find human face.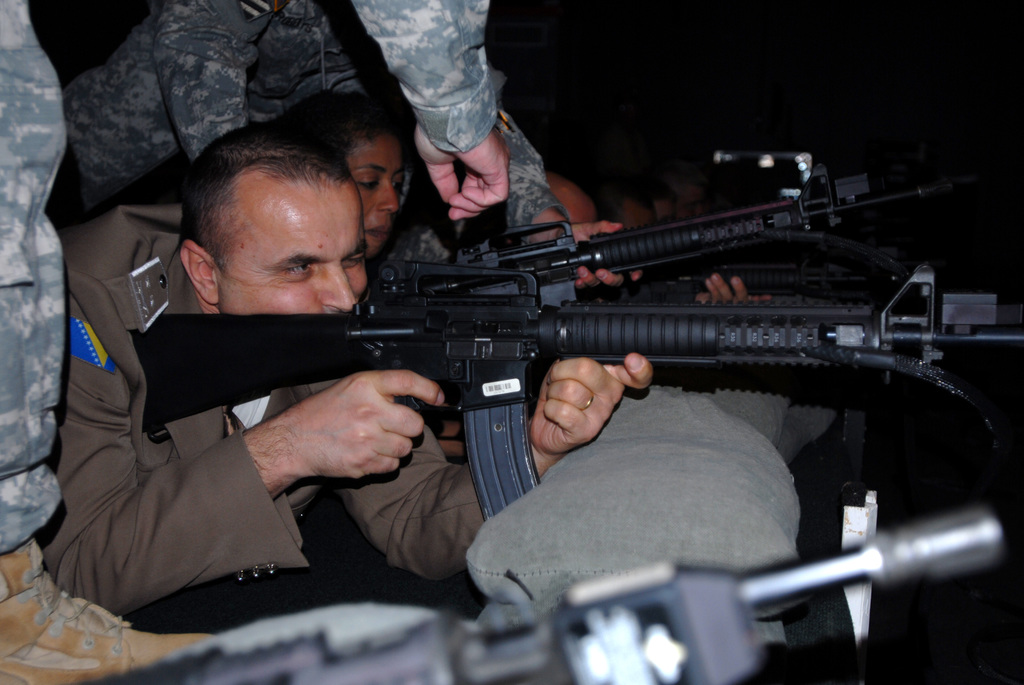
(left=226, top=195, right=365, bottom=313).
